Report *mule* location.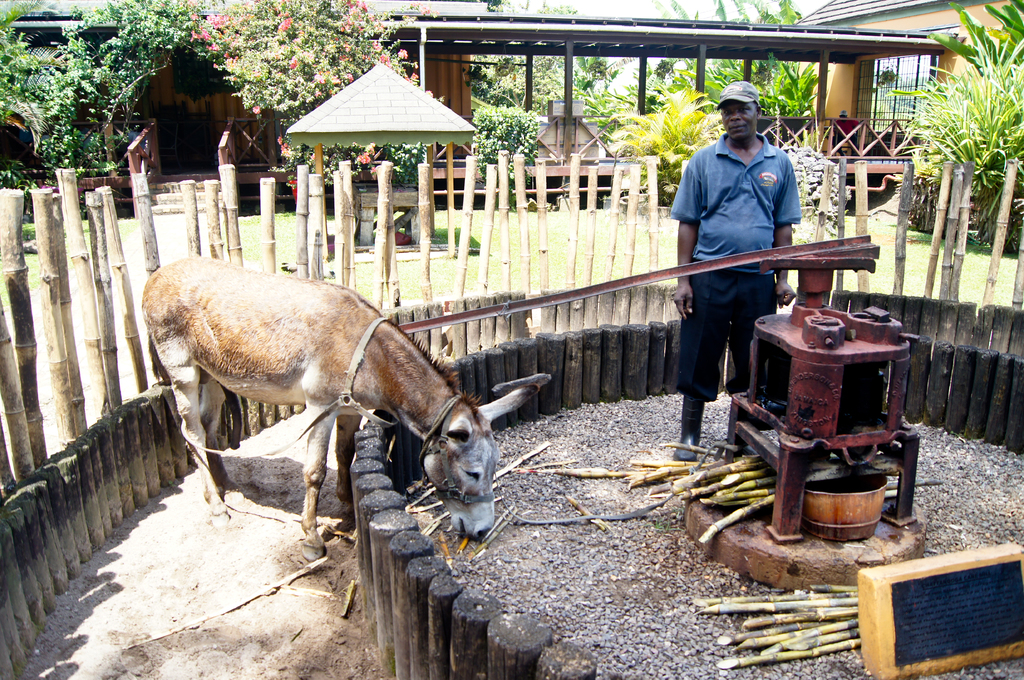
Report: 163:264:535:560.
